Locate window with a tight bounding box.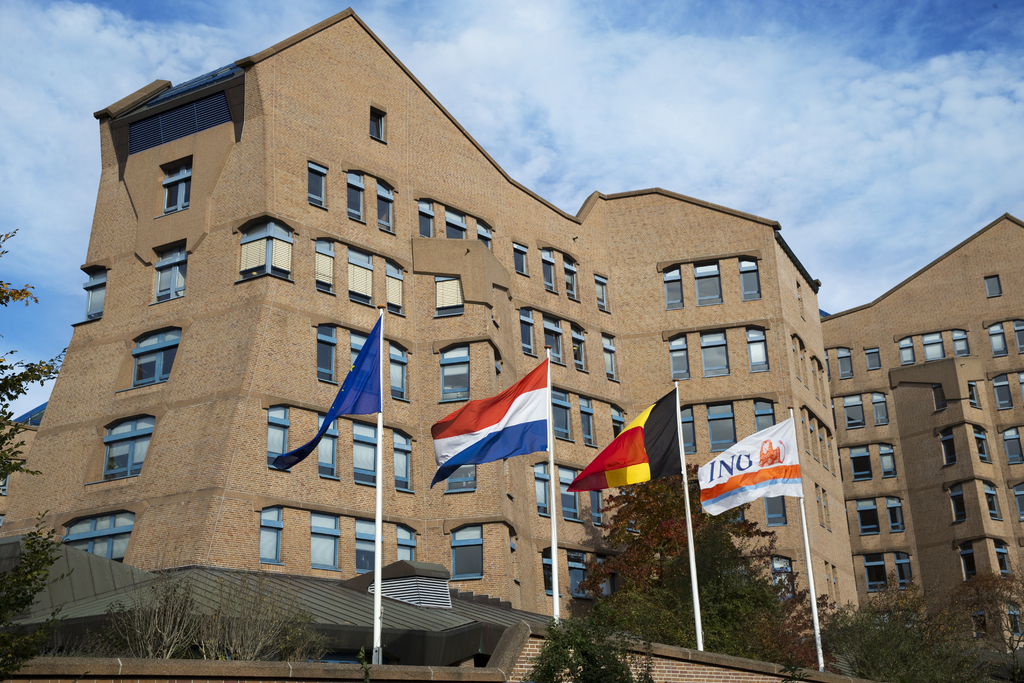
crop(660, 320, 776, 381).
